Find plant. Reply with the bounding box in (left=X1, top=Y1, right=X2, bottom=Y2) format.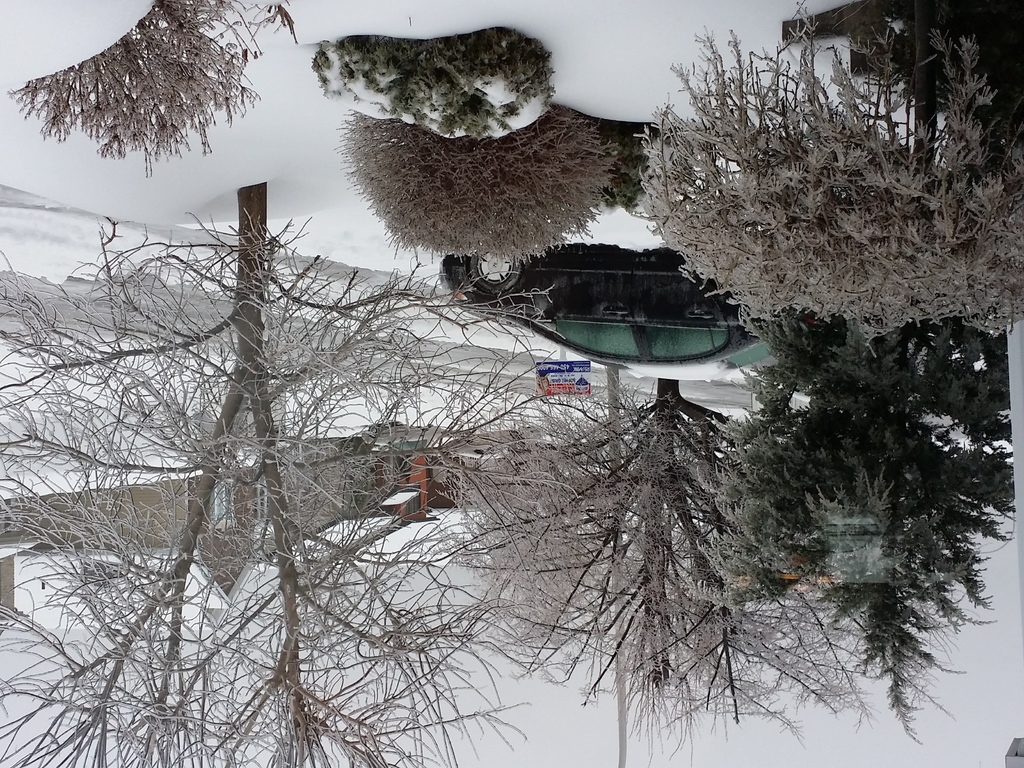
(left=332, top=100, right=621, bottom=268).
